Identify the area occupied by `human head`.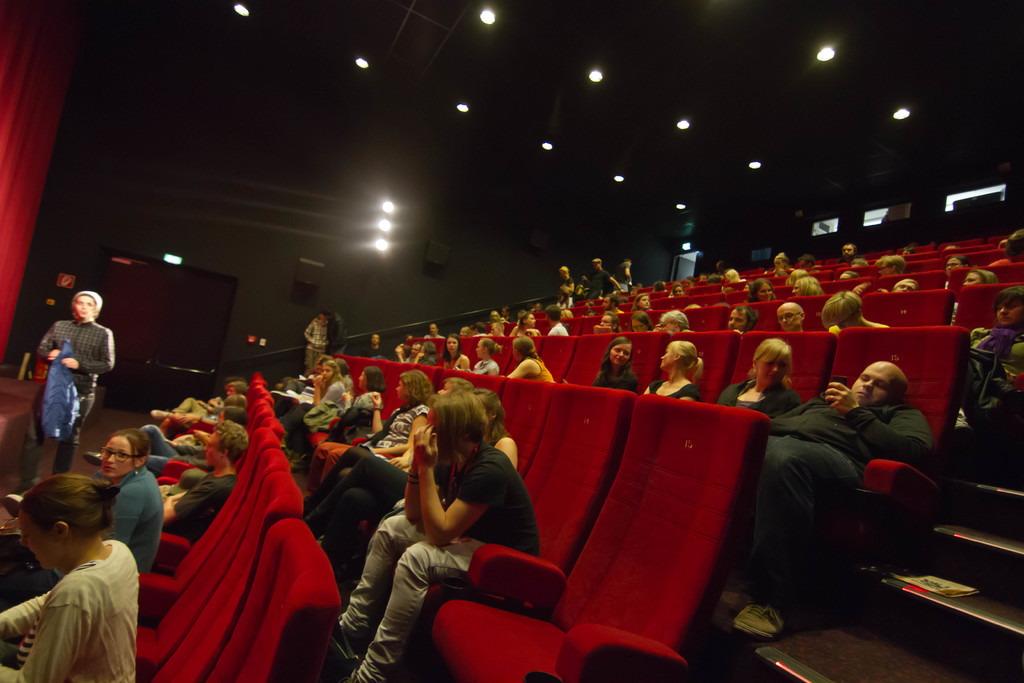
Area: 993 285 1023 331.
